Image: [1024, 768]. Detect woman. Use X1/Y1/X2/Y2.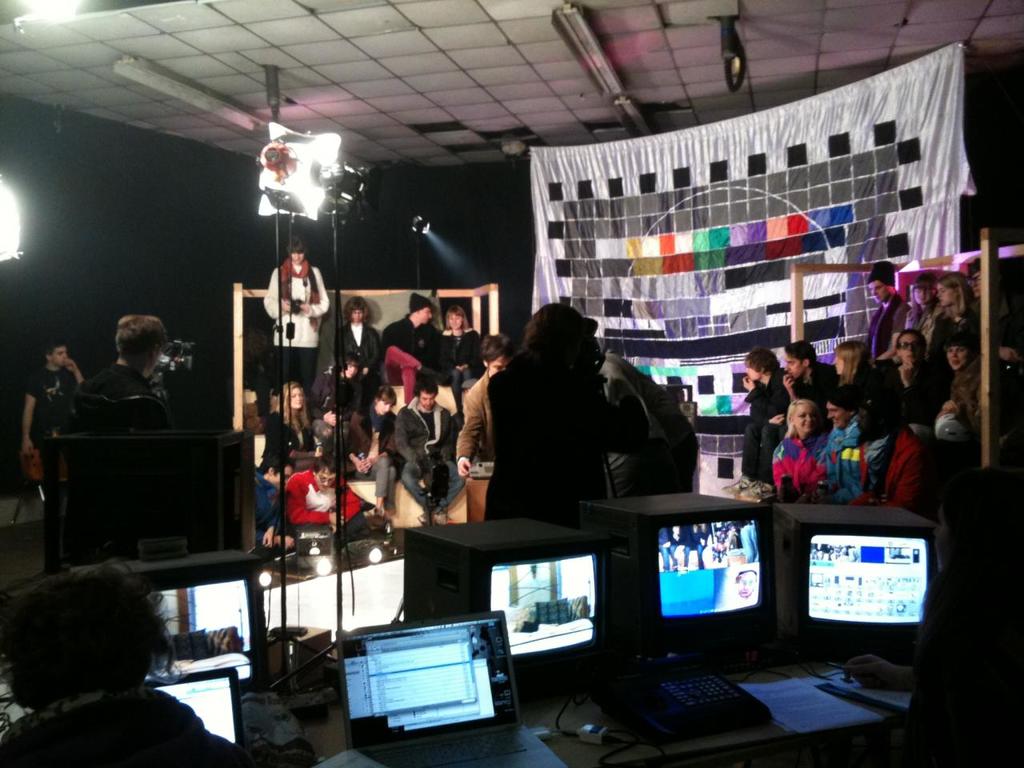
264/236/333/392.
